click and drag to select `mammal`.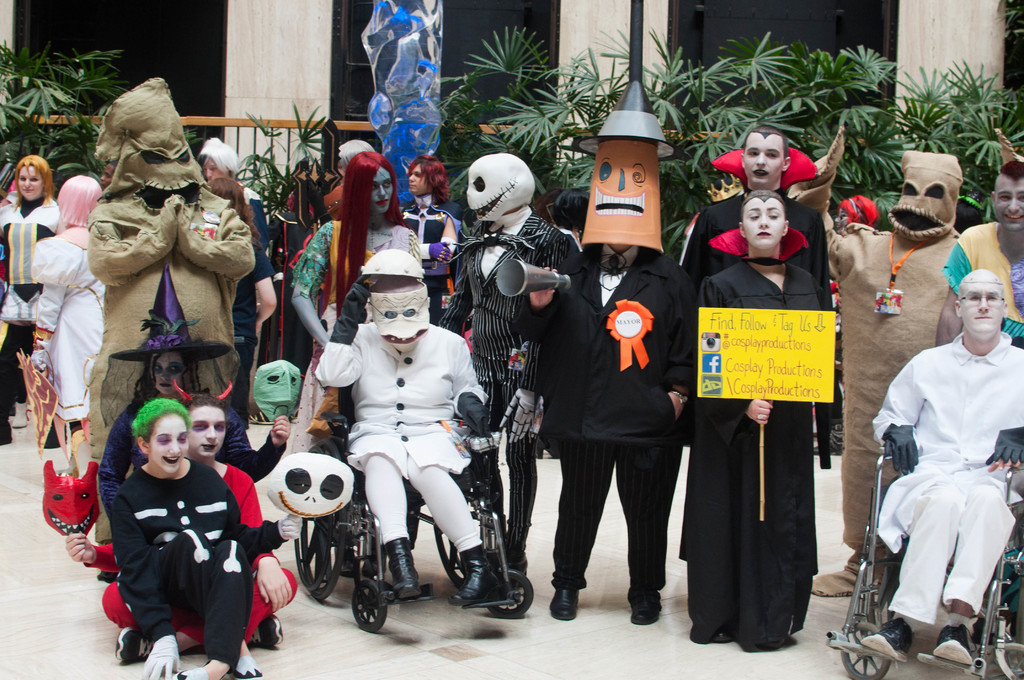
Selection: 307, 247, 488, 609.
